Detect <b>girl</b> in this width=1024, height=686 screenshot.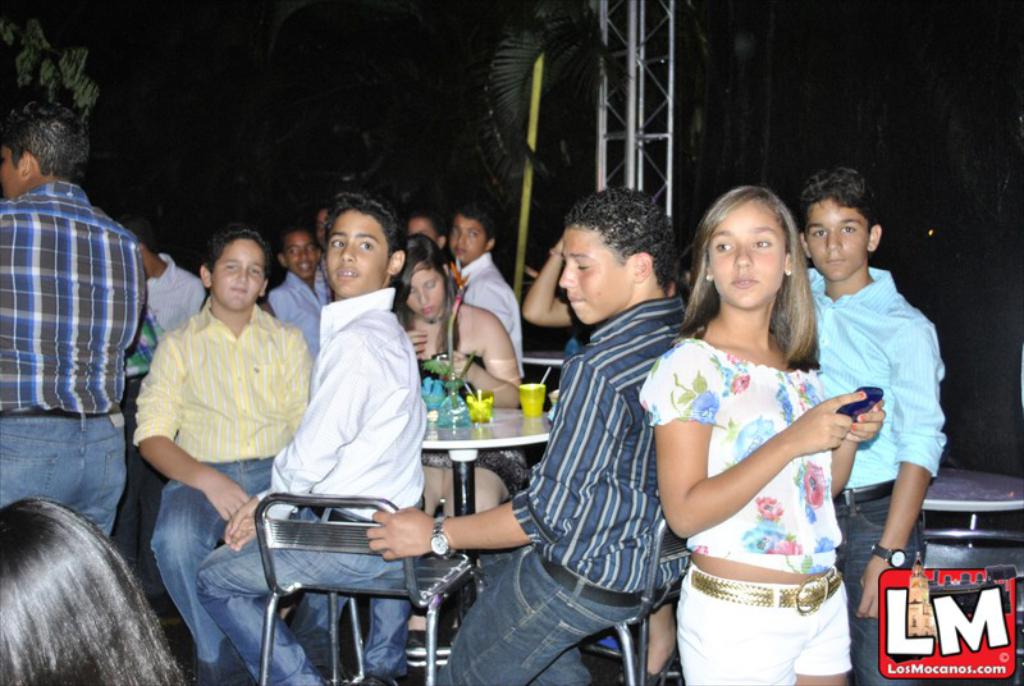
Detection: pyautogui.locateOnScreen(640, 188, 886, 685).
